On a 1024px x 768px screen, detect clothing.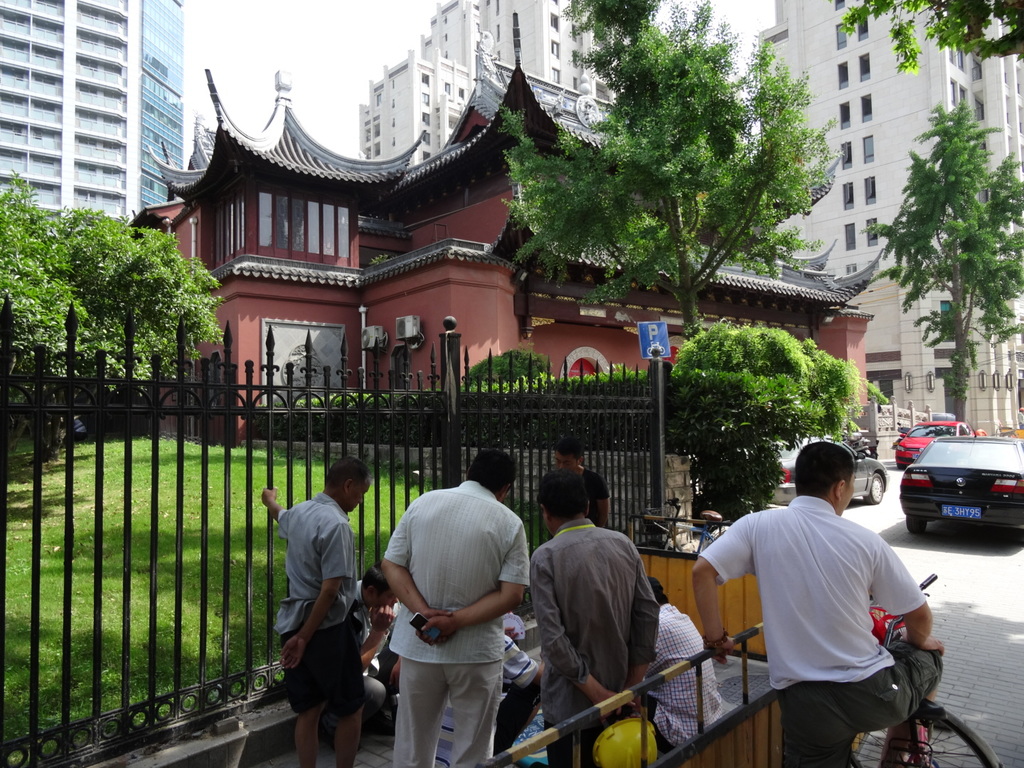
box=[432, 631, 531, 765].
